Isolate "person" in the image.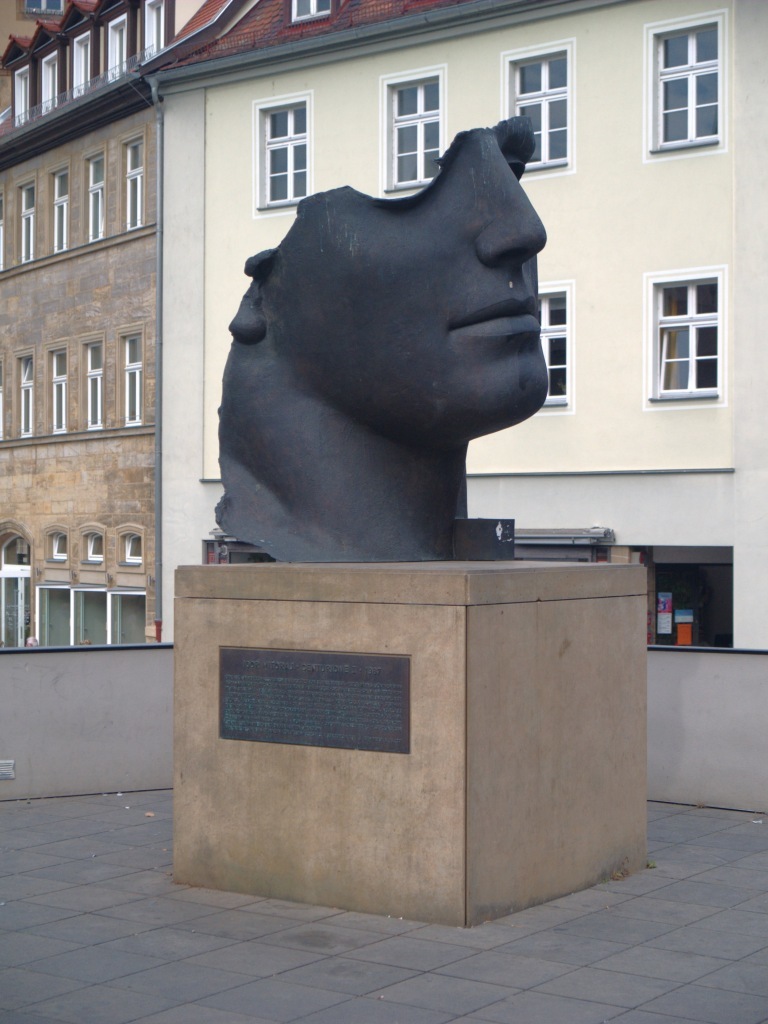
Isolated region: box=[209, 113, 550, 571].
